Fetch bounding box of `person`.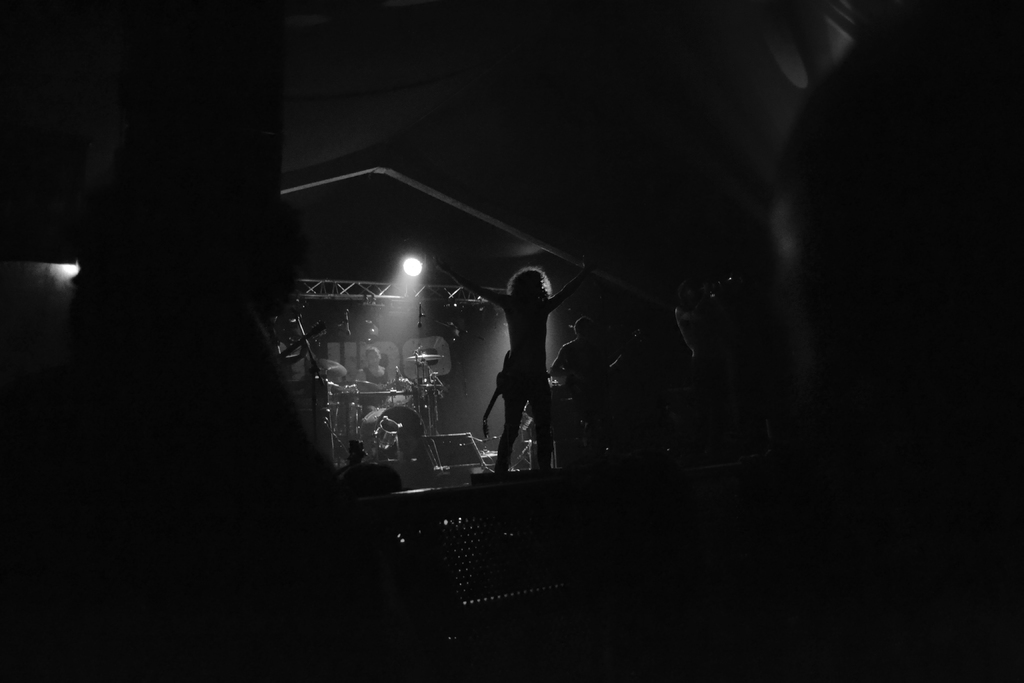
Bbox: 355, 343, 415, 433.
